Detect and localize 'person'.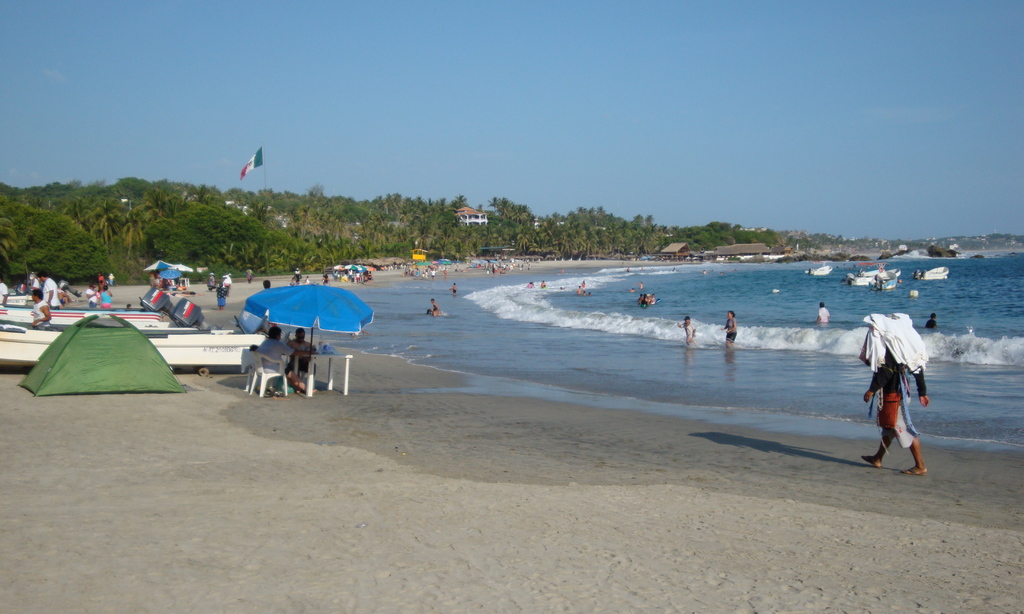
Localized at rect(425, 307, 446, 314).
